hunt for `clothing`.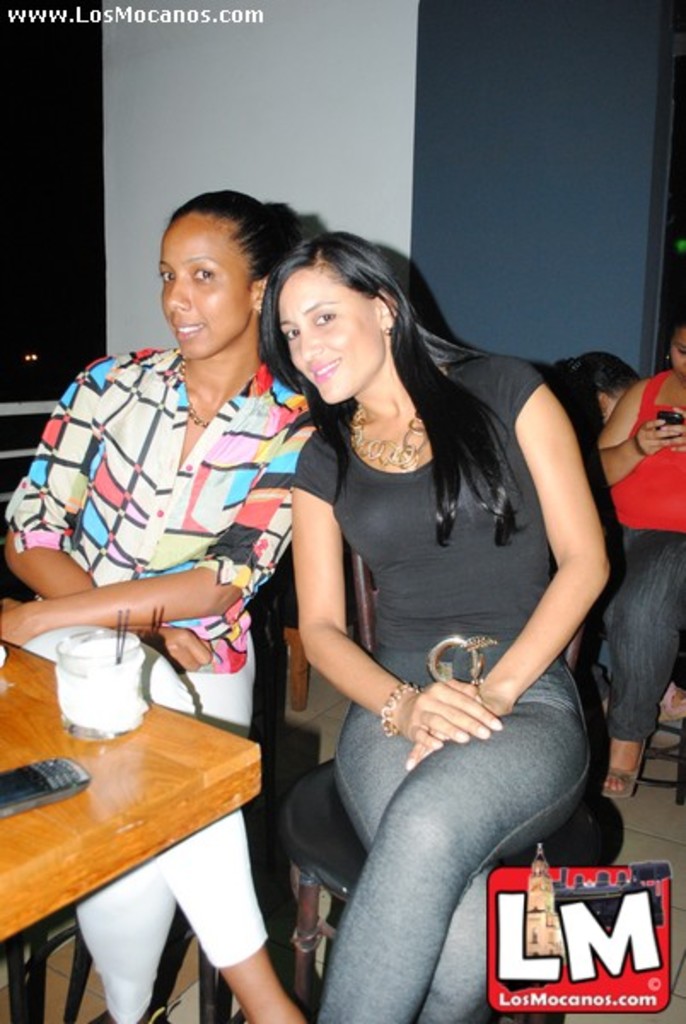
Hunted down at select_region(0, 350, 309, 1022).
